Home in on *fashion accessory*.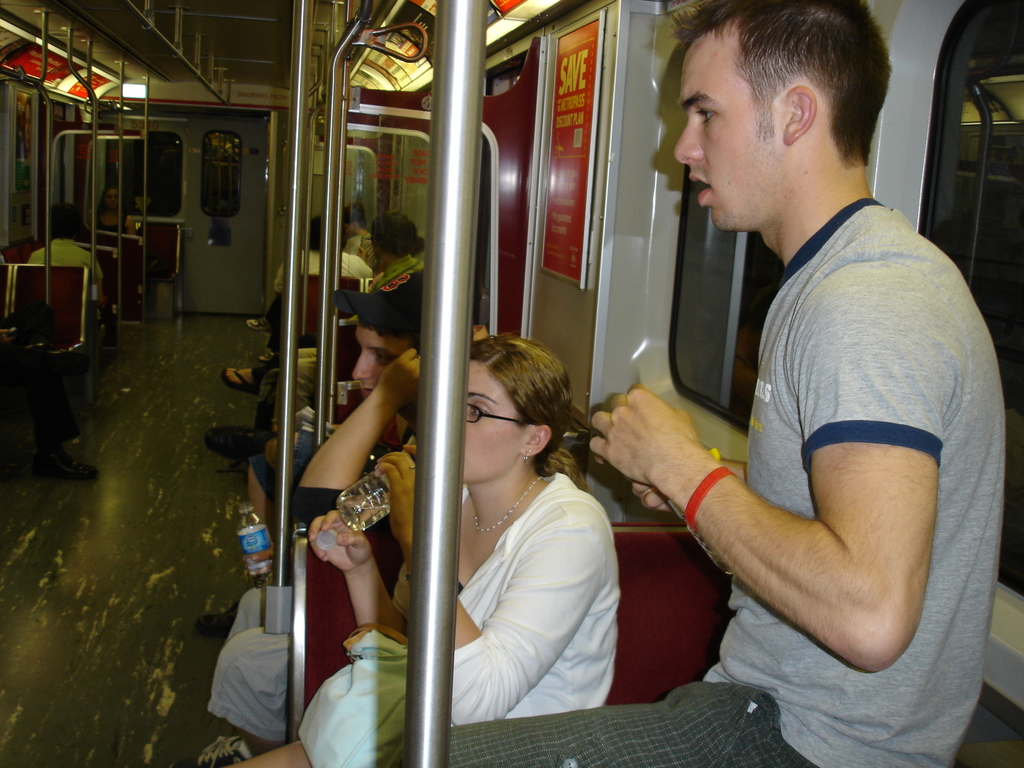
Homed in at bbox=[53, 461, 98, 481].
